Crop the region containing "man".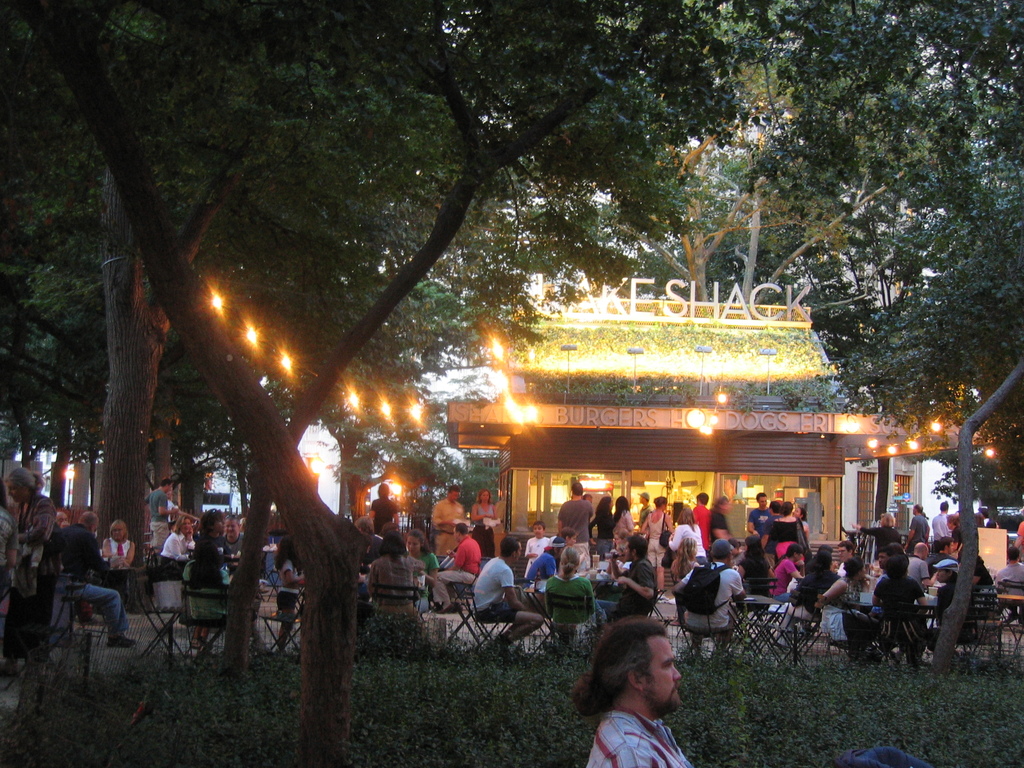
Crop region: 46,511,138,654.
